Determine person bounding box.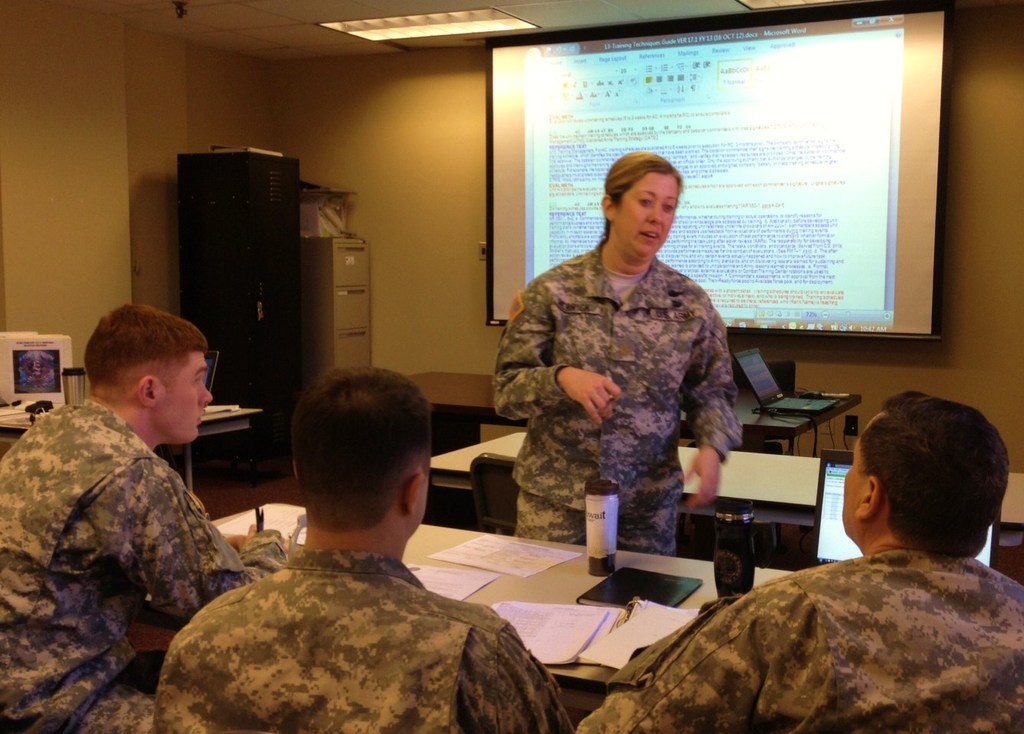
Determined: bbox=(579, 381, 1022, 733).
